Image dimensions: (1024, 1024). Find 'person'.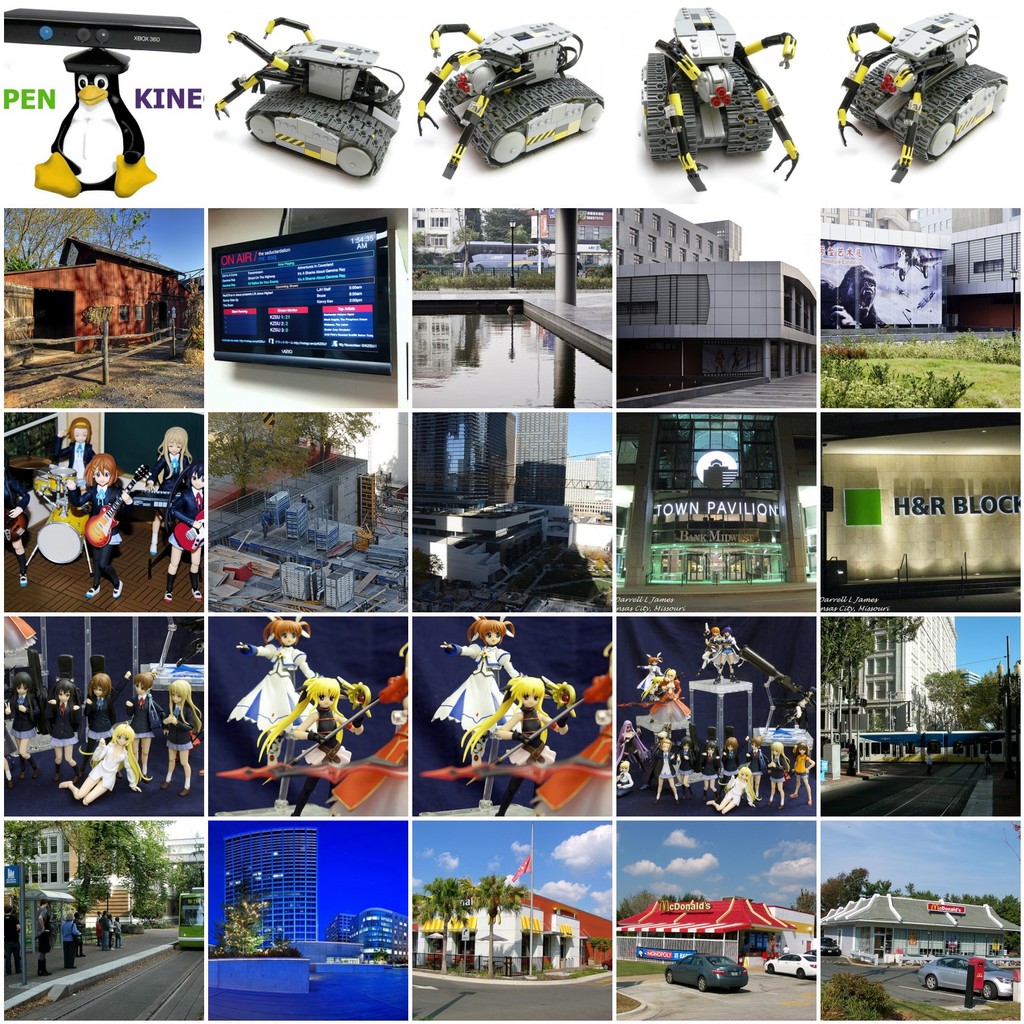
select_region(443, 617, 534, 754).
